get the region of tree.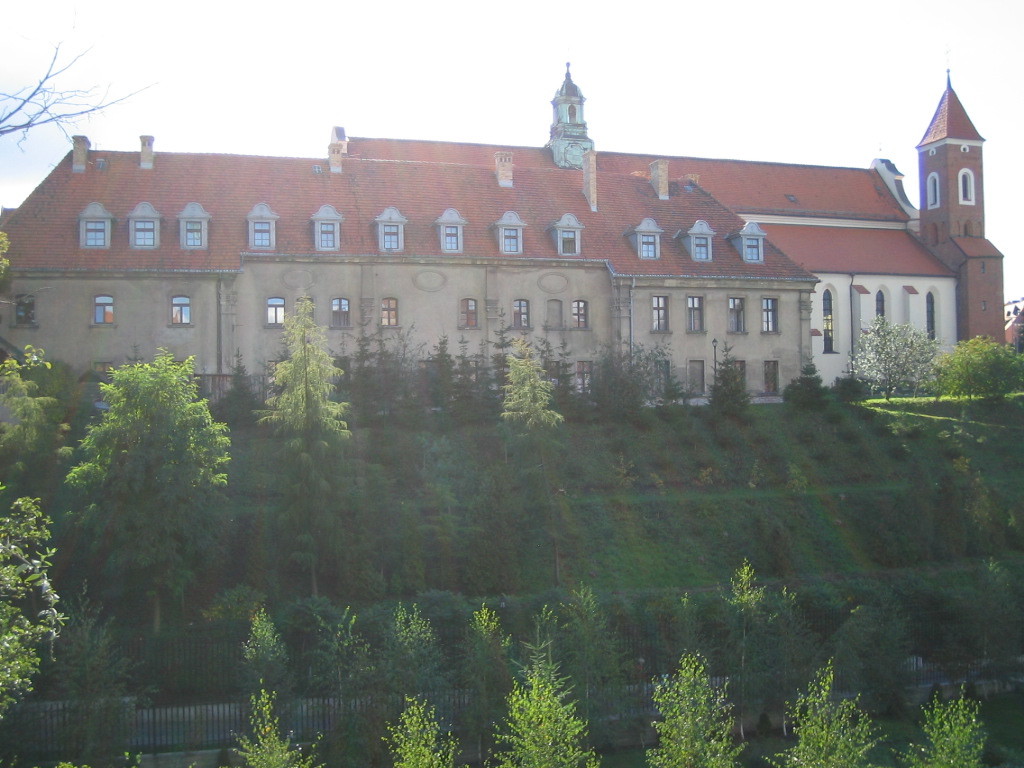
418 420 474 572.
